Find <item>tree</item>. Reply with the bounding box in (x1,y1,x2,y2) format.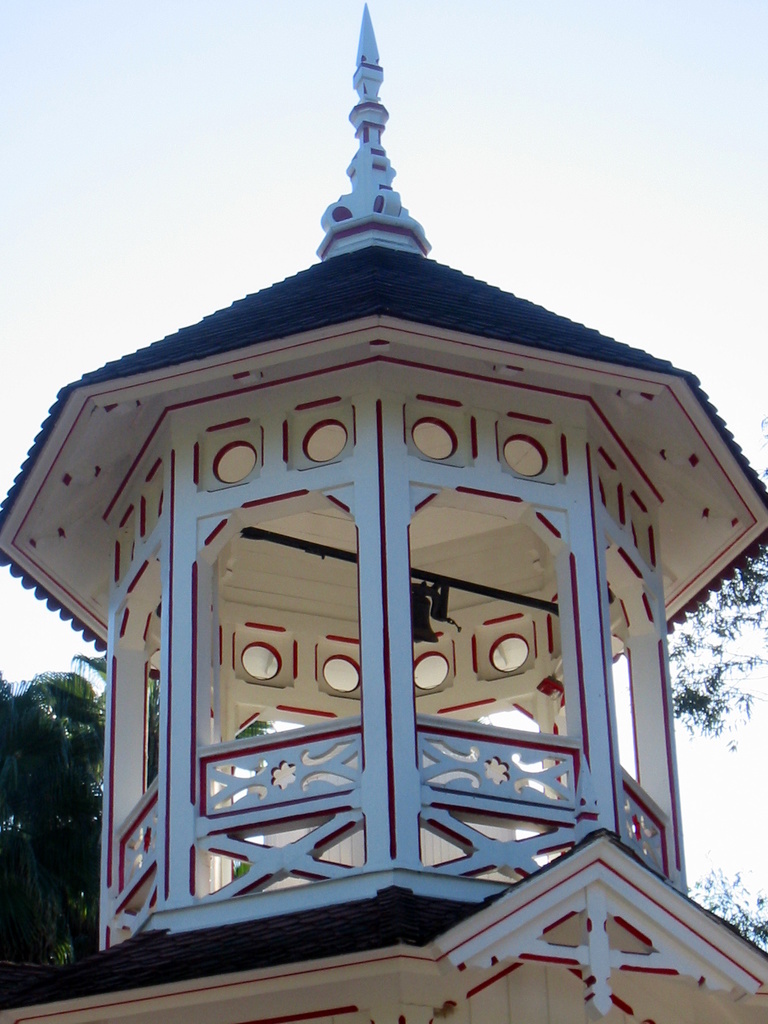
(667,545,767,751).
